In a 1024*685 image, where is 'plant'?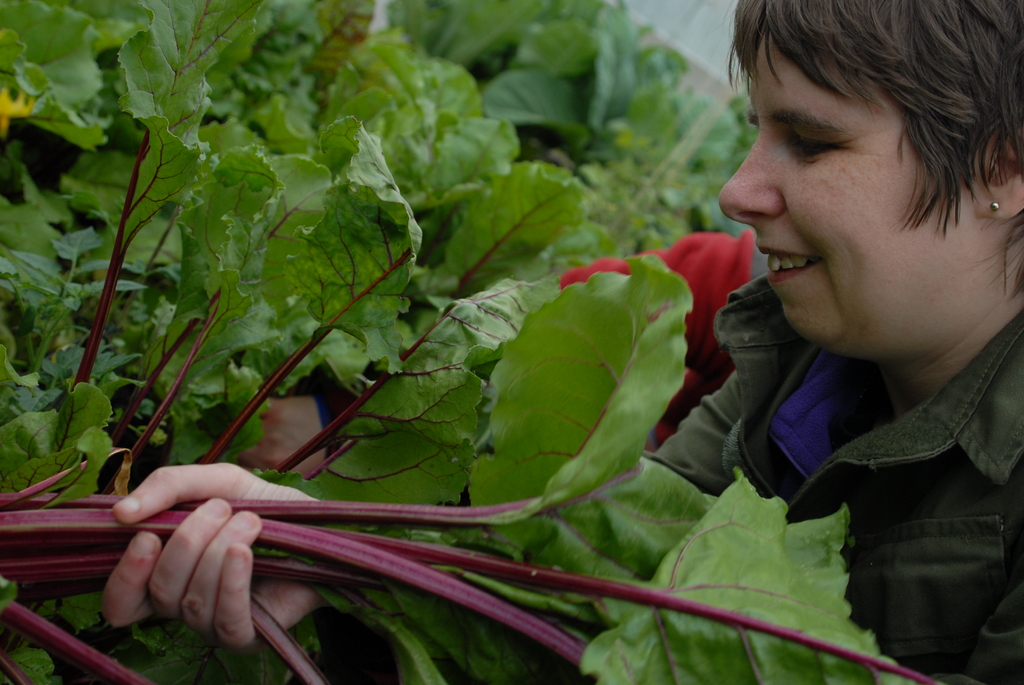
detection(0, 0, 931, 684).
